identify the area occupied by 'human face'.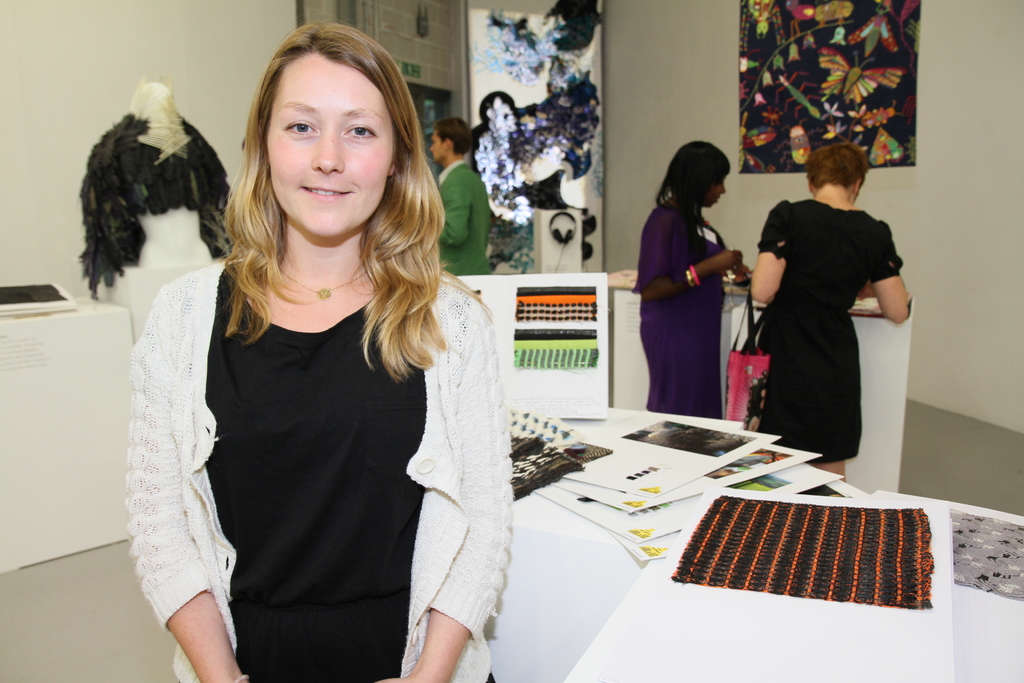
Area: 431,138,447,159.
